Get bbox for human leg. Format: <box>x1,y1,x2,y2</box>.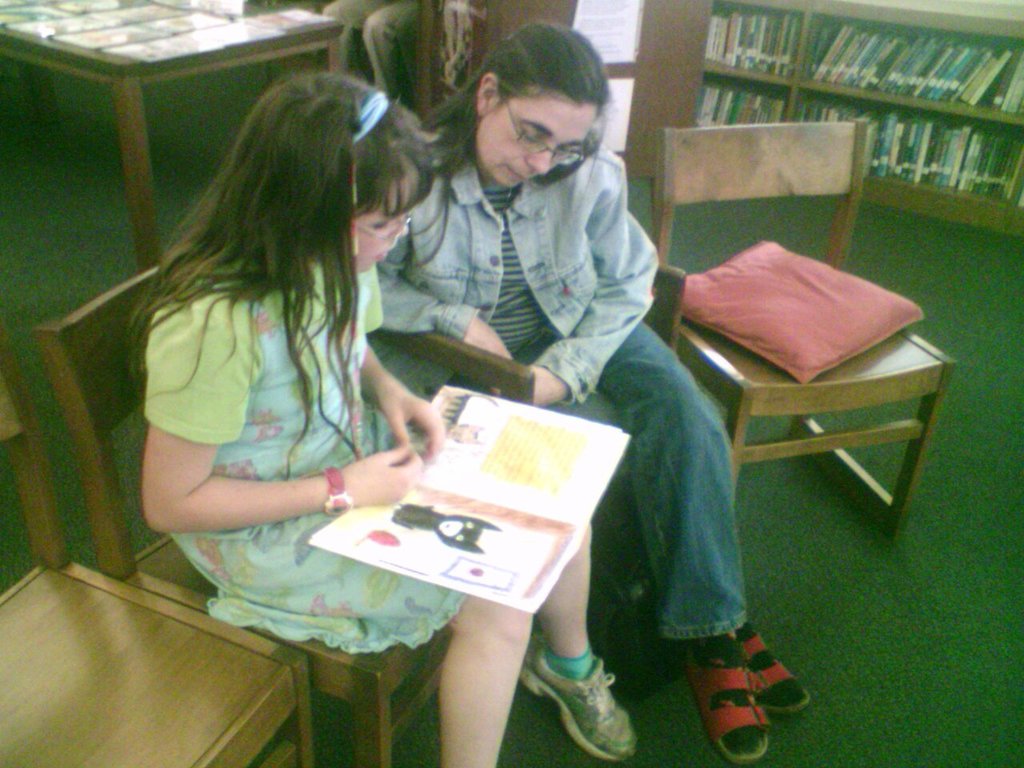
<box>438,594,526,767</box>.
